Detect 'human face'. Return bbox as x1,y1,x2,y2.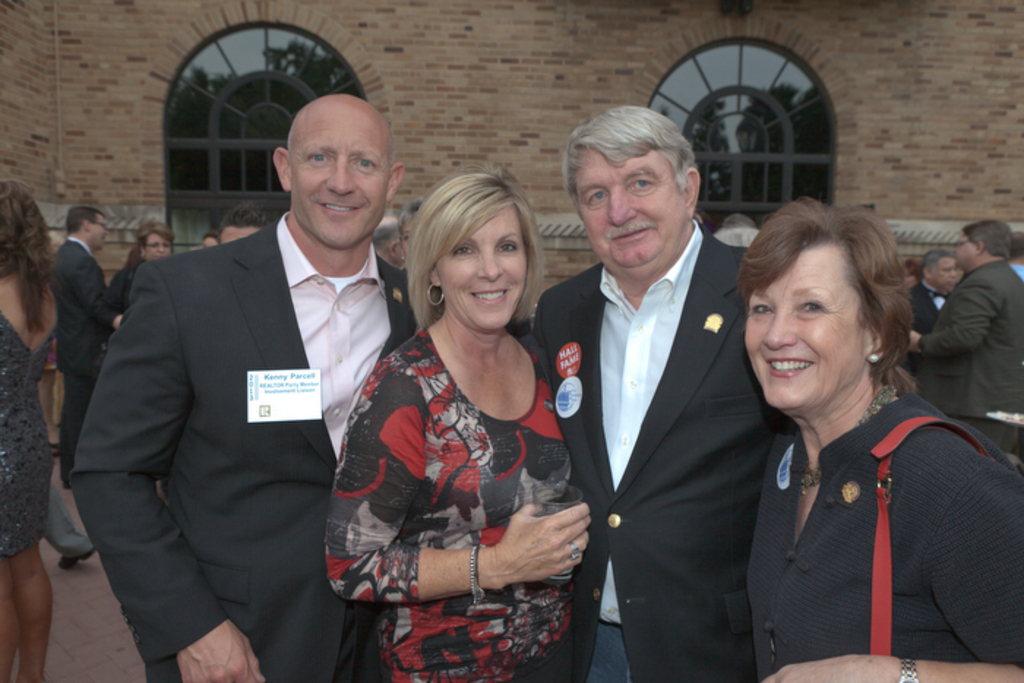
224,228,259,244.
